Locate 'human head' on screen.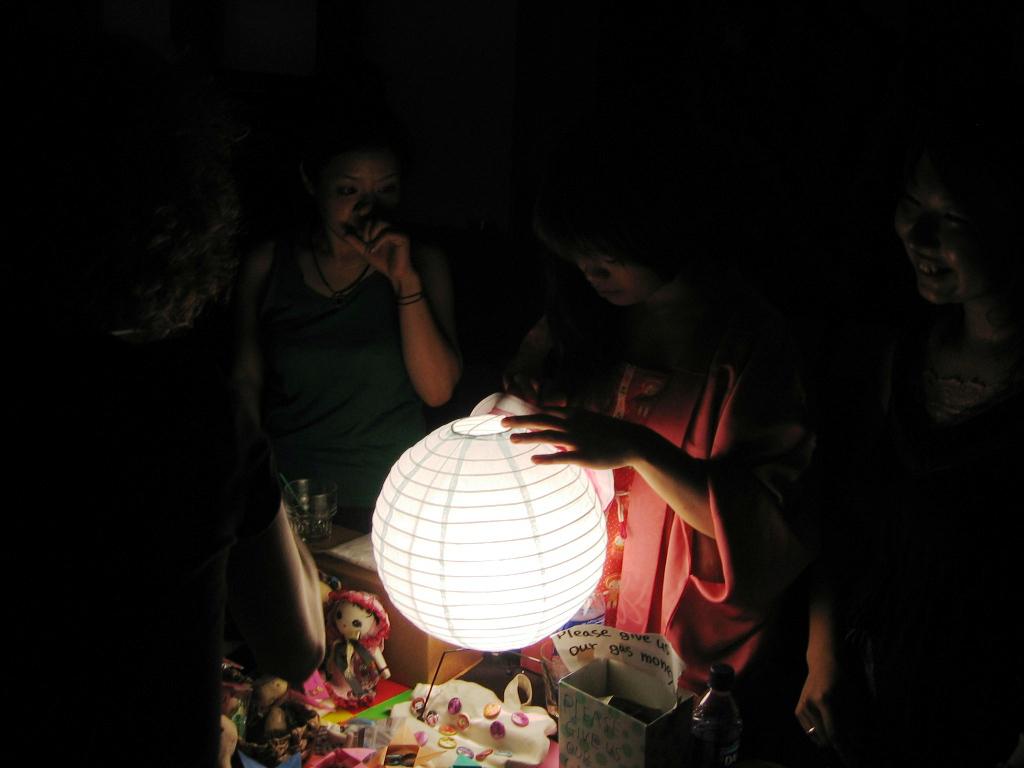
On screen at left=886, top=121, right=1023, bottom=308.
